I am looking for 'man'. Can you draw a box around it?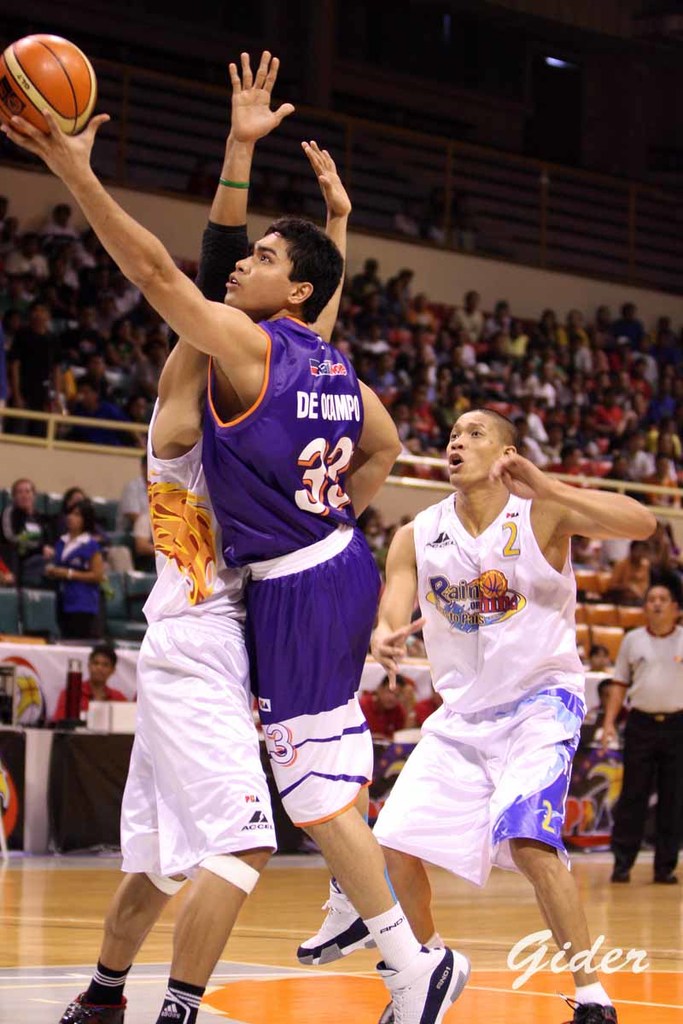
Sure, the bounding box is [x1=360, y1=369, x2=617, y2=984].
